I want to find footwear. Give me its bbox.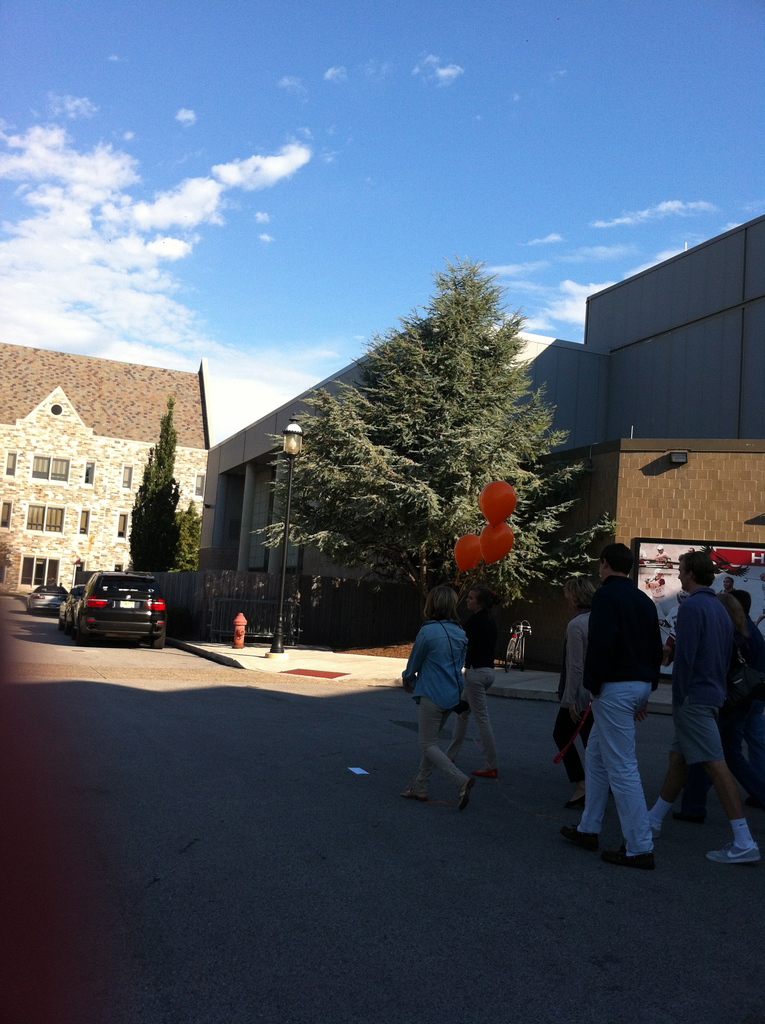
{"x1": 403, "y1": 788, "x2": 426, "y2": 810}.
